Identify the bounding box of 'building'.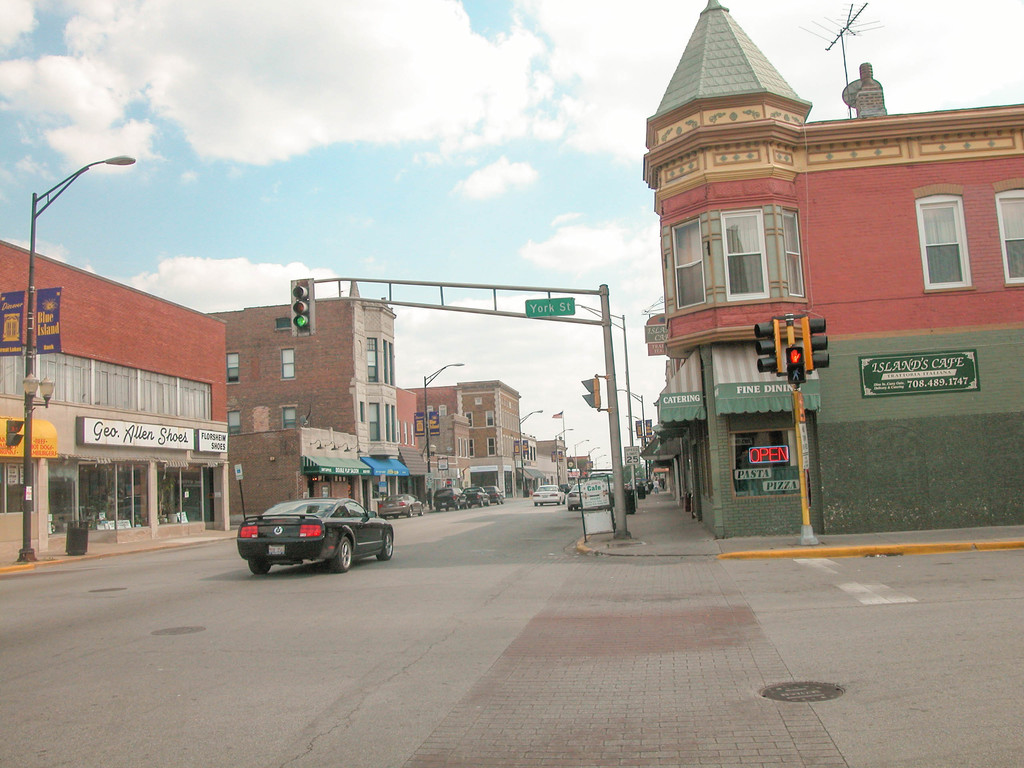
{"x1": 207, "y1": 282, "x2": 408, "y2": 516}.
